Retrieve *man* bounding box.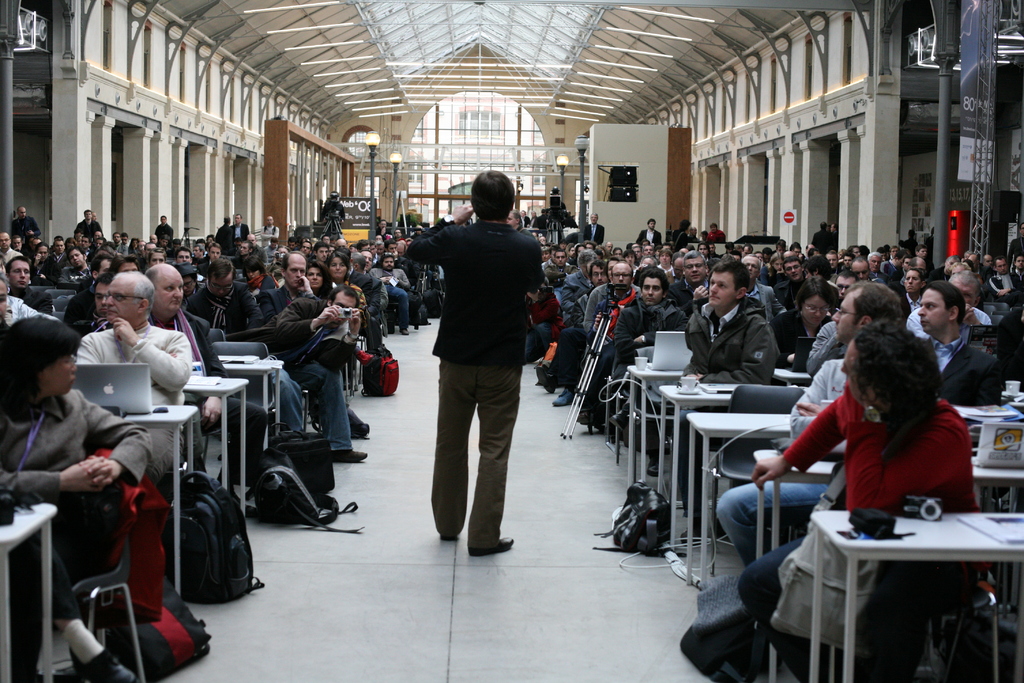
Bounding box: bbox=(783, 258, 806, 294).
